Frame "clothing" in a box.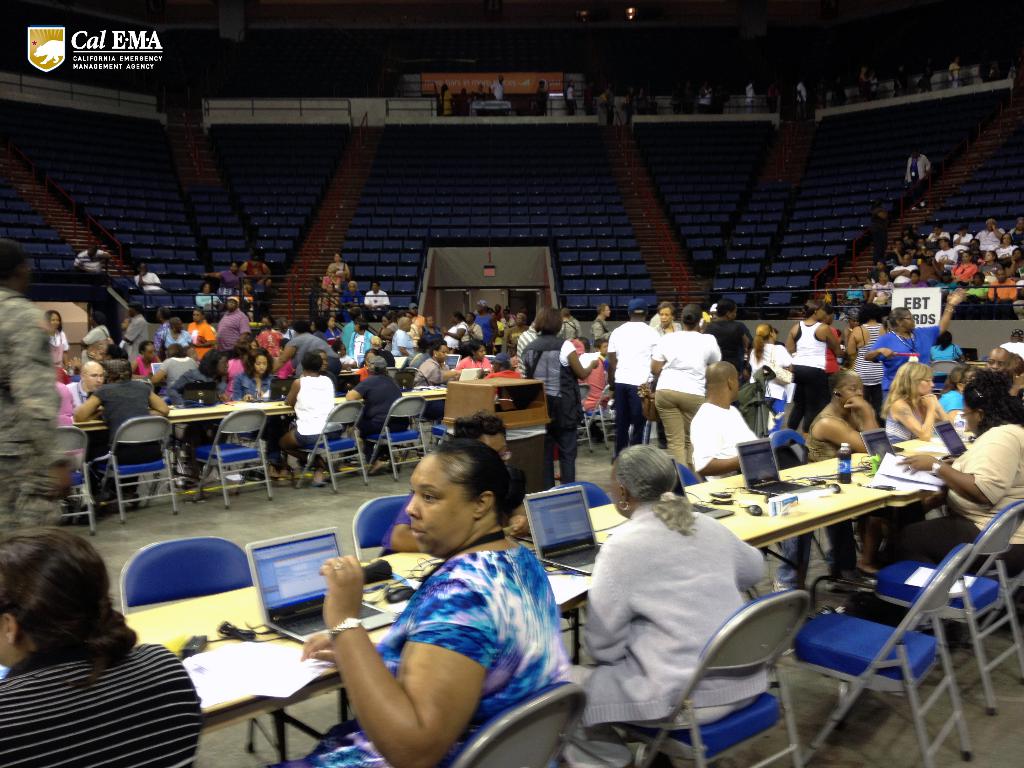
region(438, 88, 451, 118).
